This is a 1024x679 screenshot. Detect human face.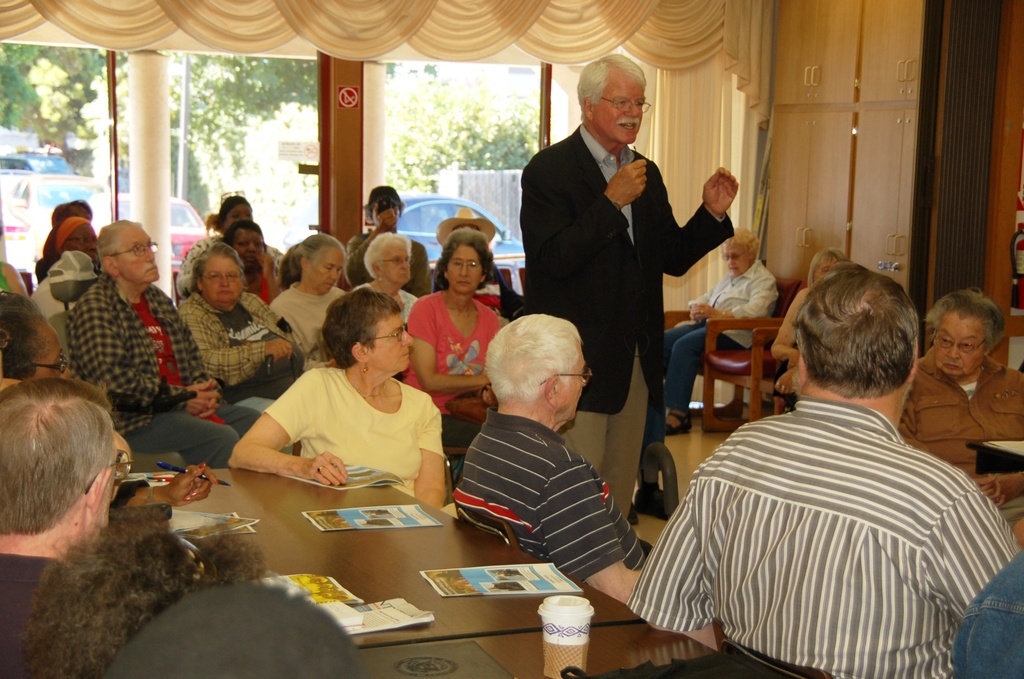
231 229 271 265.
